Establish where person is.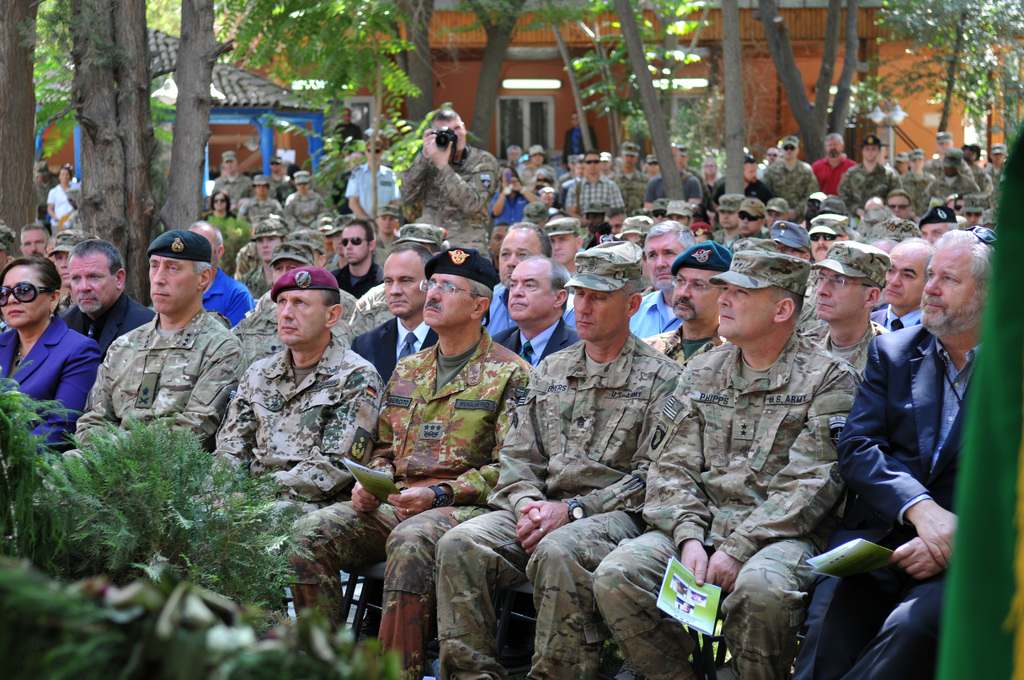
Established at (left=364, top=198, right=404, bottom=255).
